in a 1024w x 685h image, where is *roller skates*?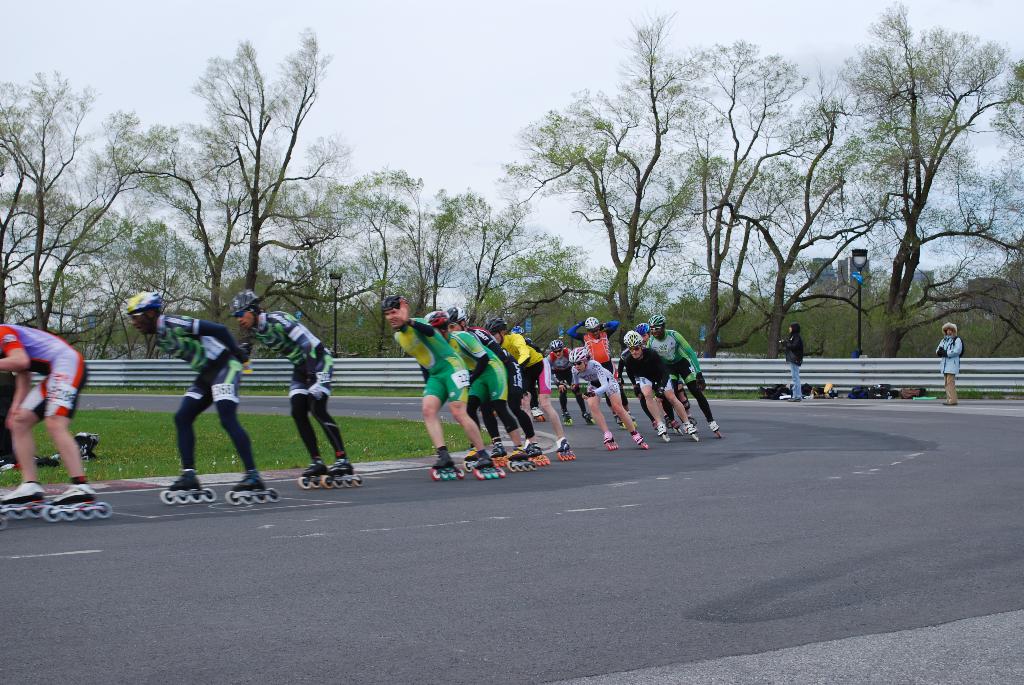
(685,416,696,429).
